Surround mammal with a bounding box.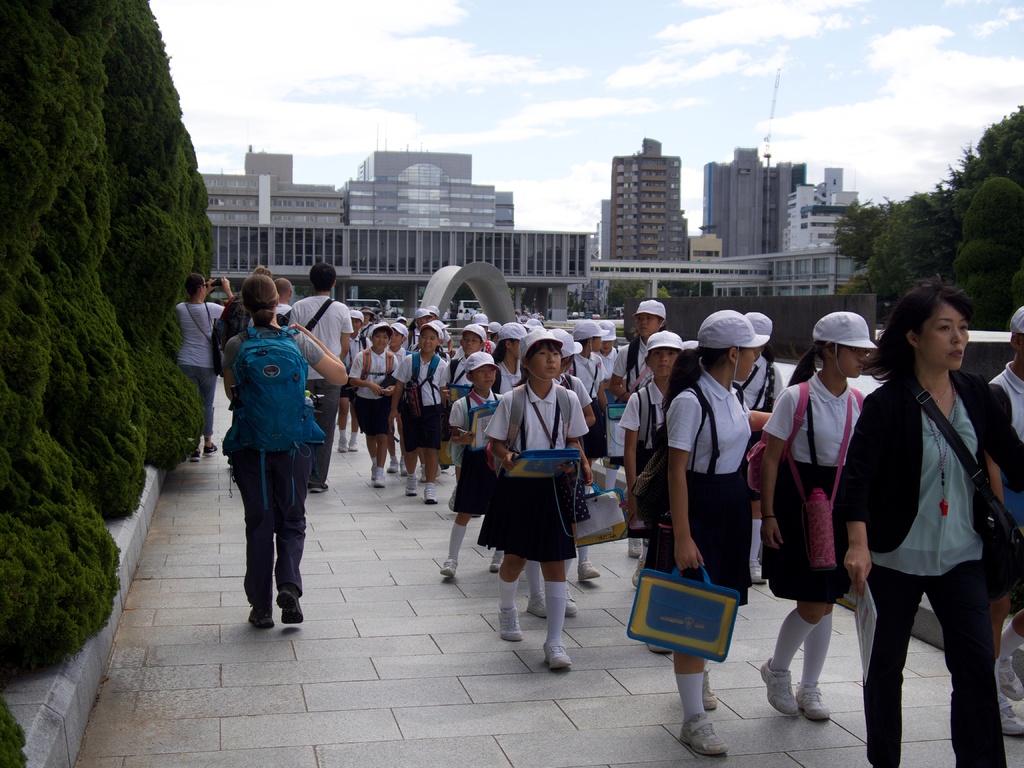
pyautogui.locateOnScreen(289, 261, 355, 491).
